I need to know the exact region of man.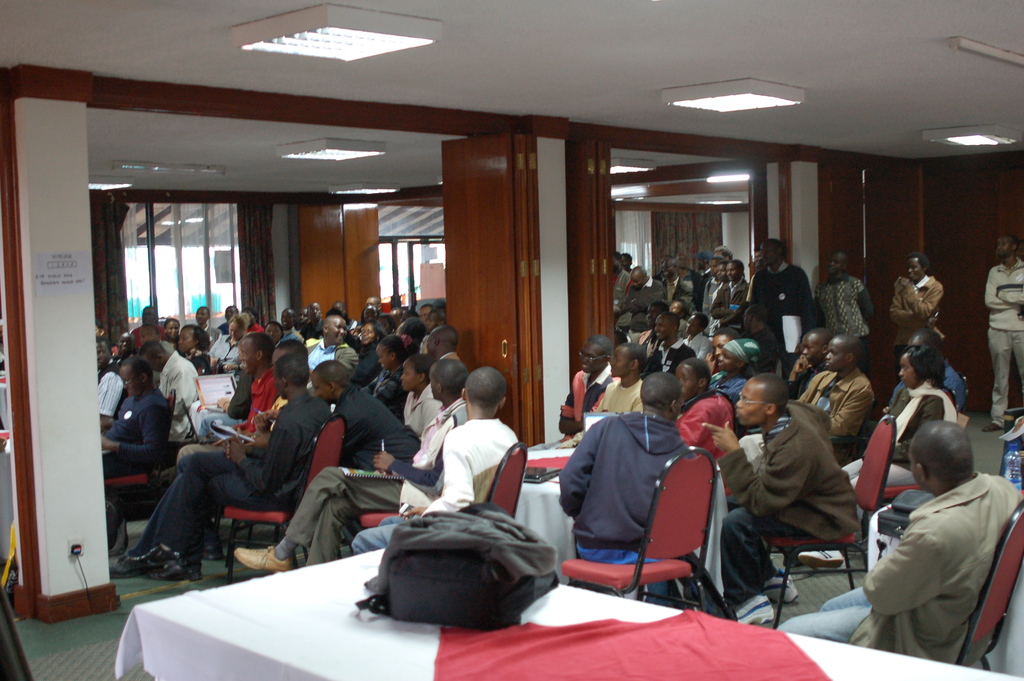
Region: <box>554,327,614,436</box>.
